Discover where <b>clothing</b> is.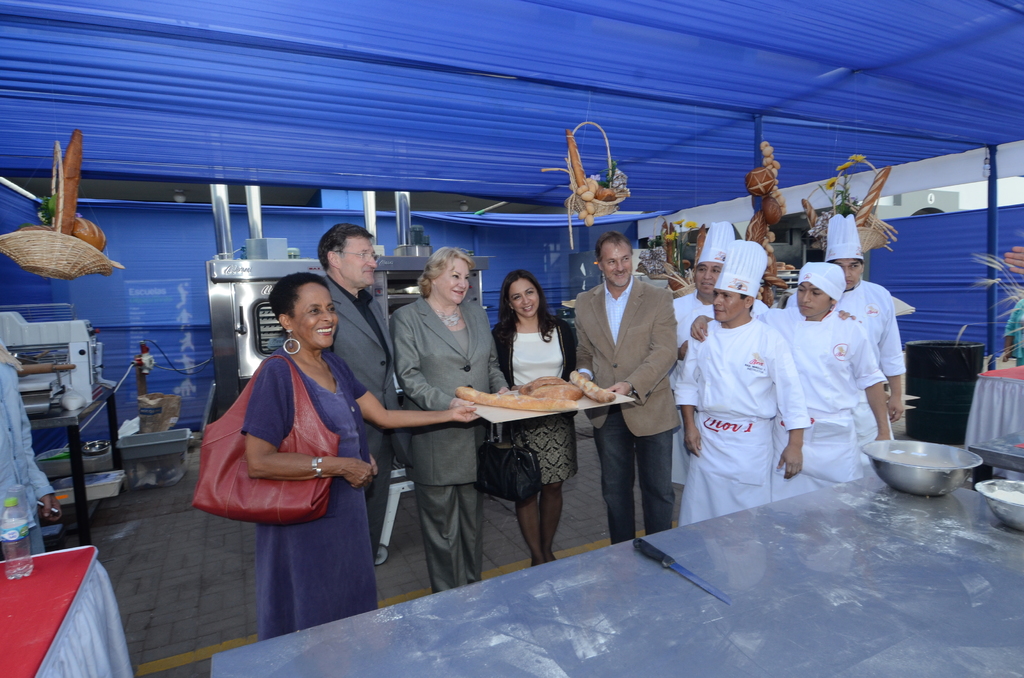
Discovered at (x1=671, y1=285, x2=769, y2=488).
